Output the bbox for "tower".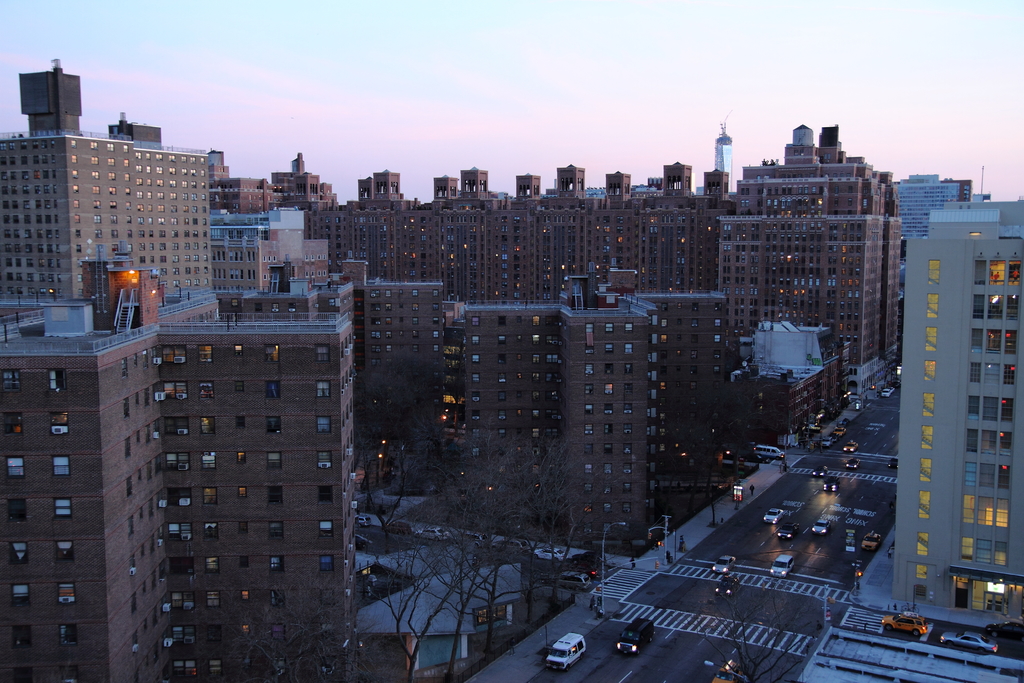
region(374, 168, 404, 214).
